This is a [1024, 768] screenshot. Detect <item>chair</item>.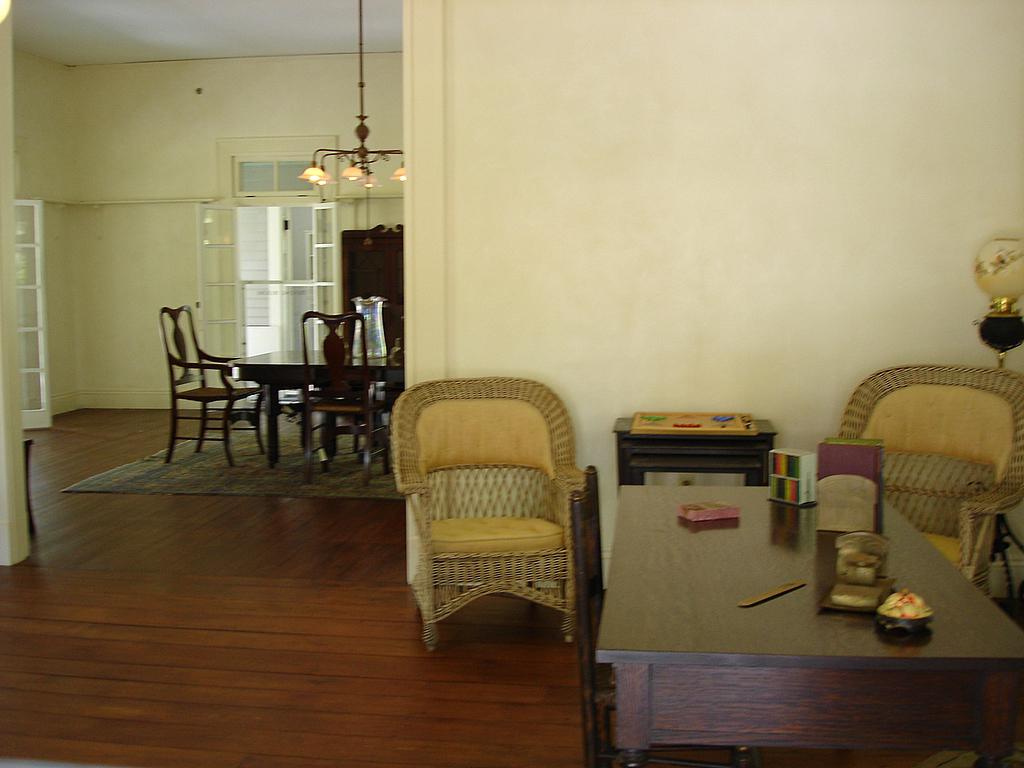
bbox=[301, 309, 389, 488].
